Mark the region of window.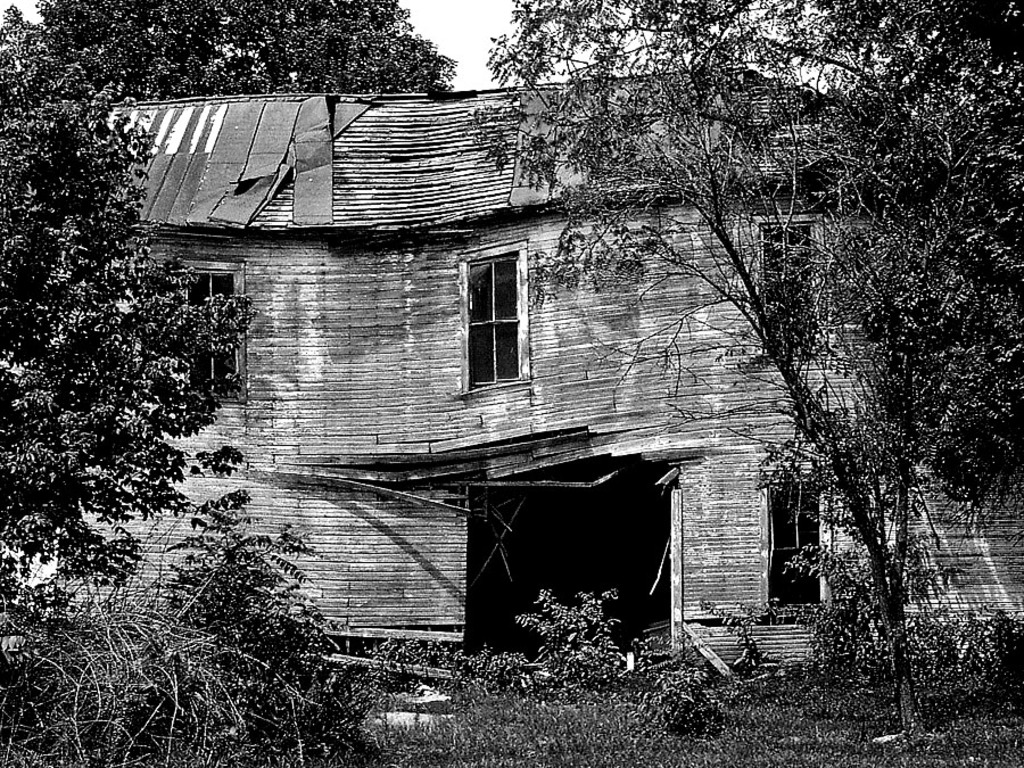
Region: (left=456, top=238, right=529, bottom=389).
